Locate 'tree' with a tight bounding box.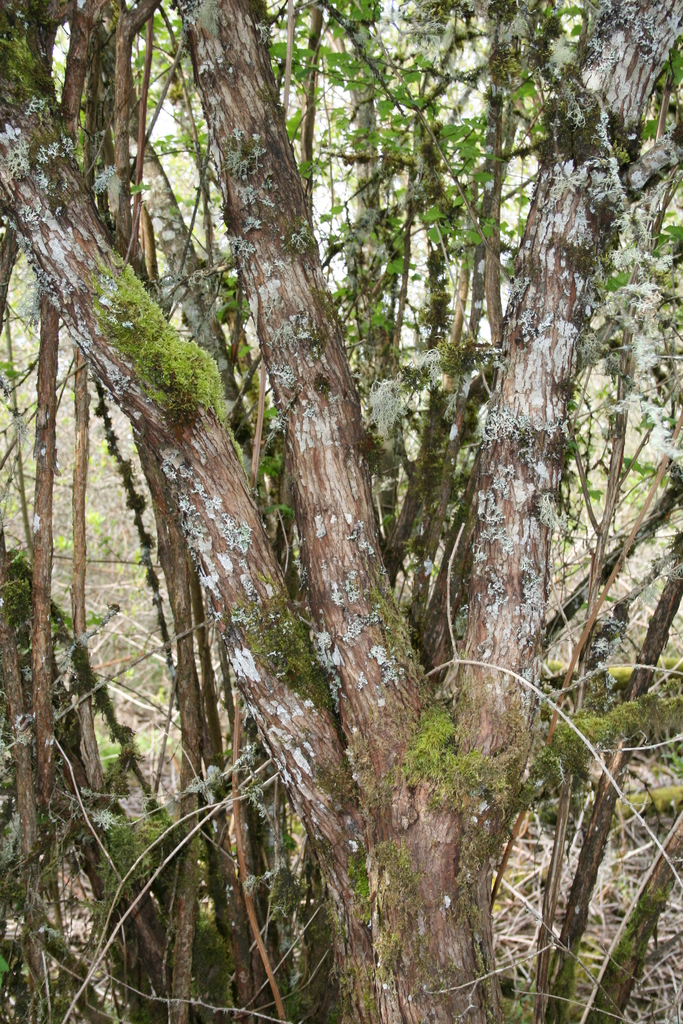
region(24, 3, 655, 964).
